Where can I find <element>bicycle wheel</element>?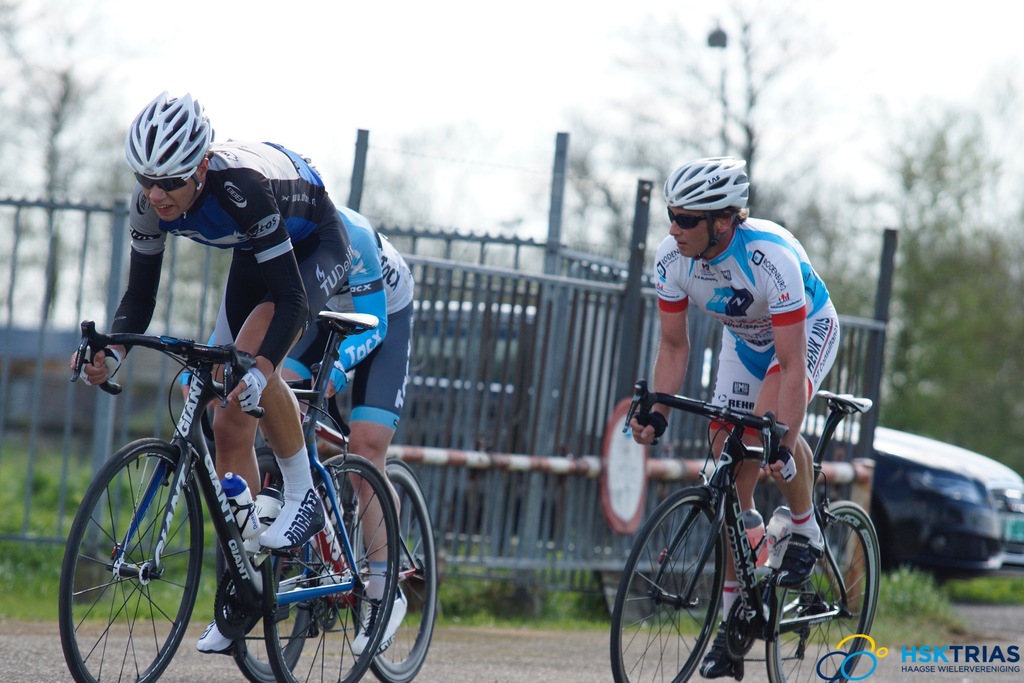
You can find it at rect(269, 453, 402, 682).
